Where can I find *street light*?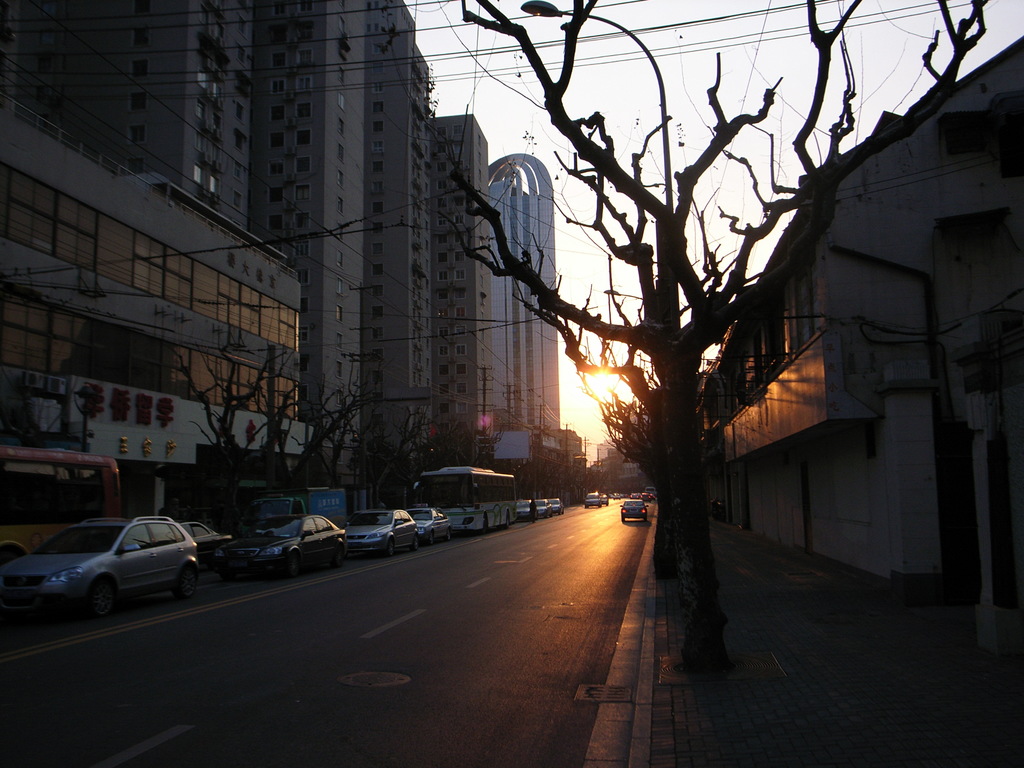
You can find it at BBox(599, 289, 648, 301).
